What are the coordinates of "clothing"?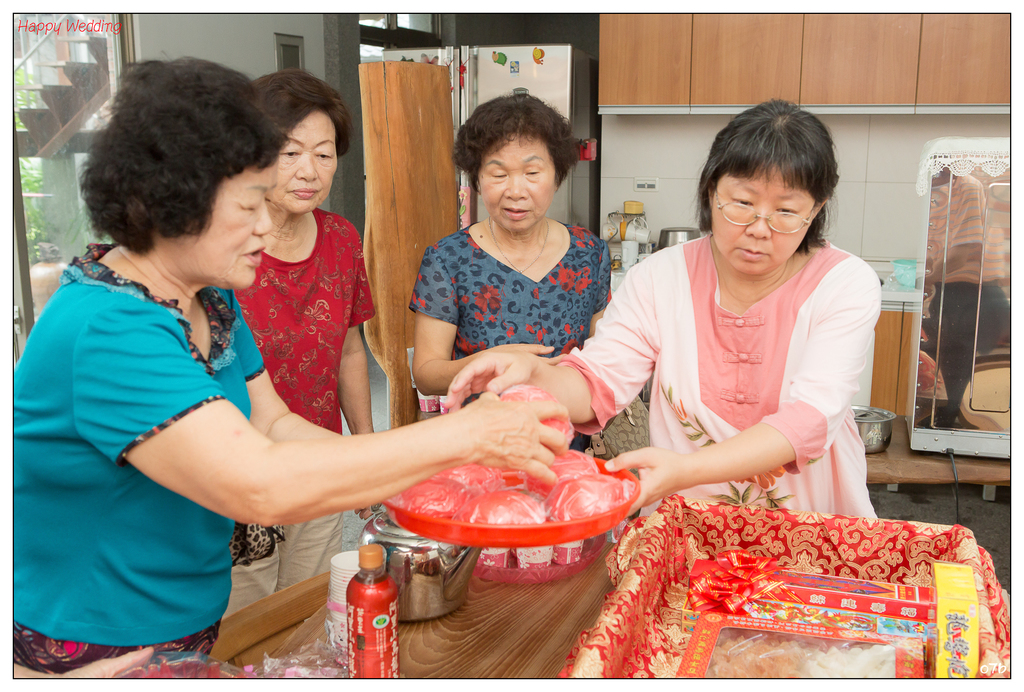
(0, 243, 263, 690).
